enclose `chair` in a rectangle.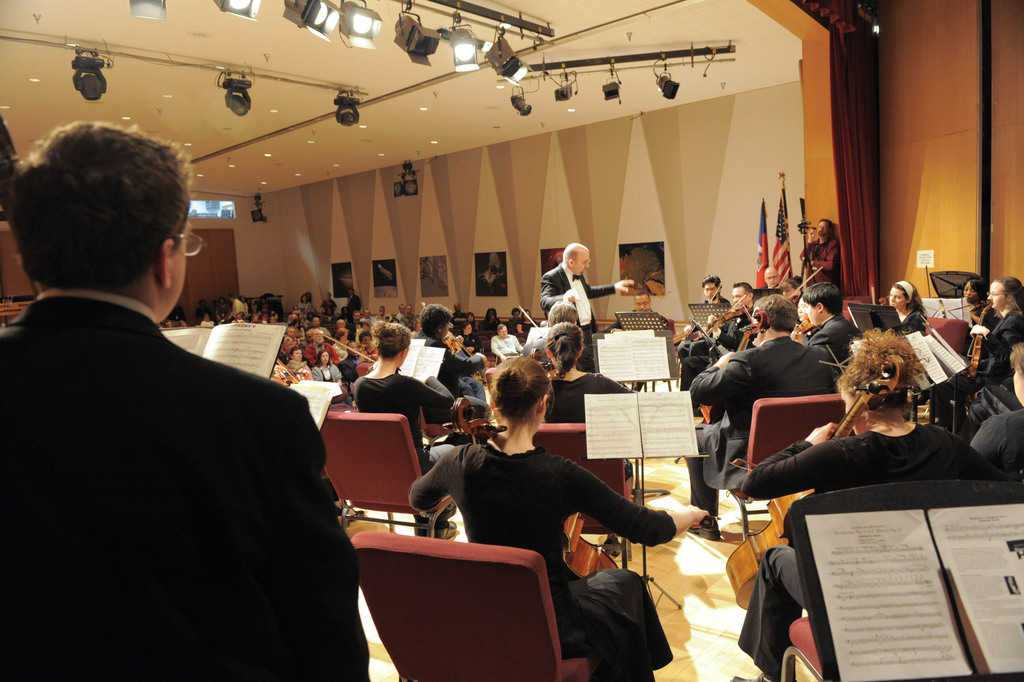
(530, 421, 630, 571).
